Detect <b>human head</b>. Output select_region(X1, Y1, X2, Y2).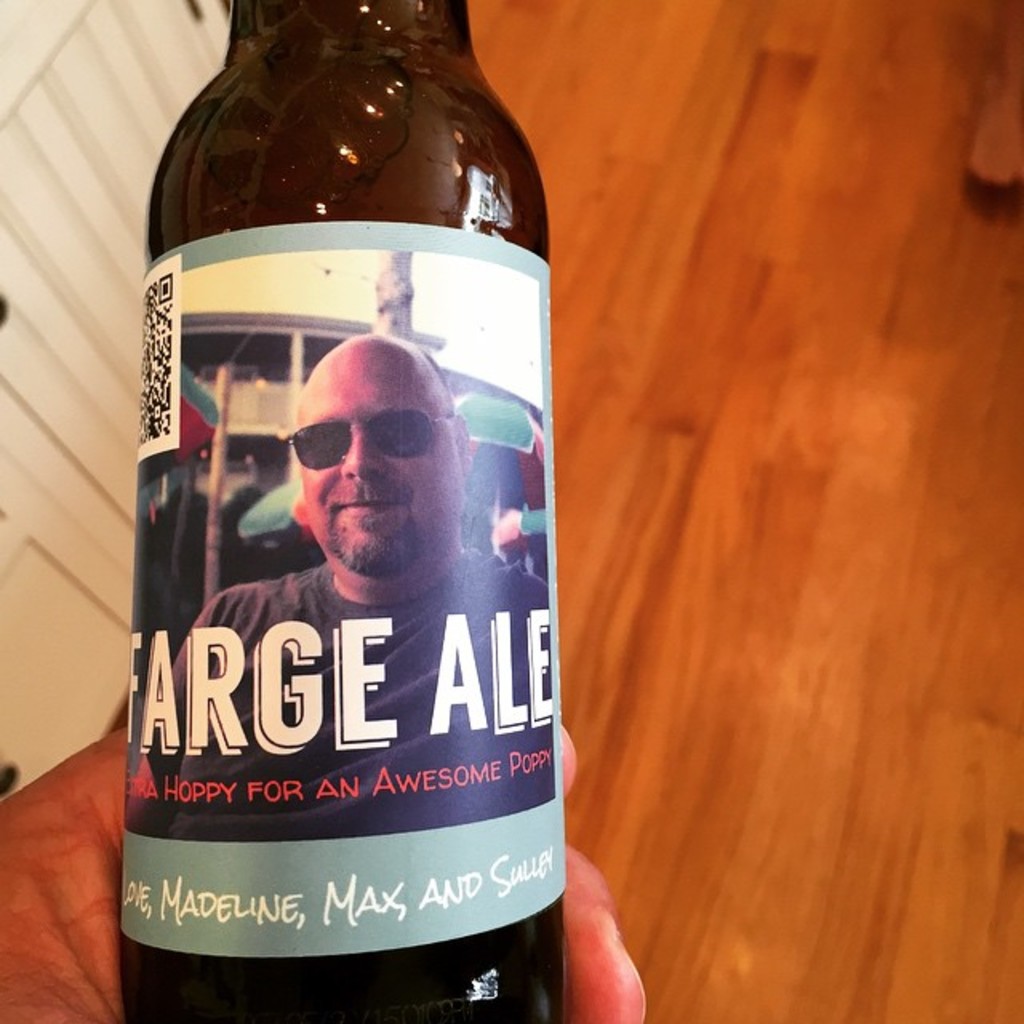
select_region(298, 334, 467, 587).
